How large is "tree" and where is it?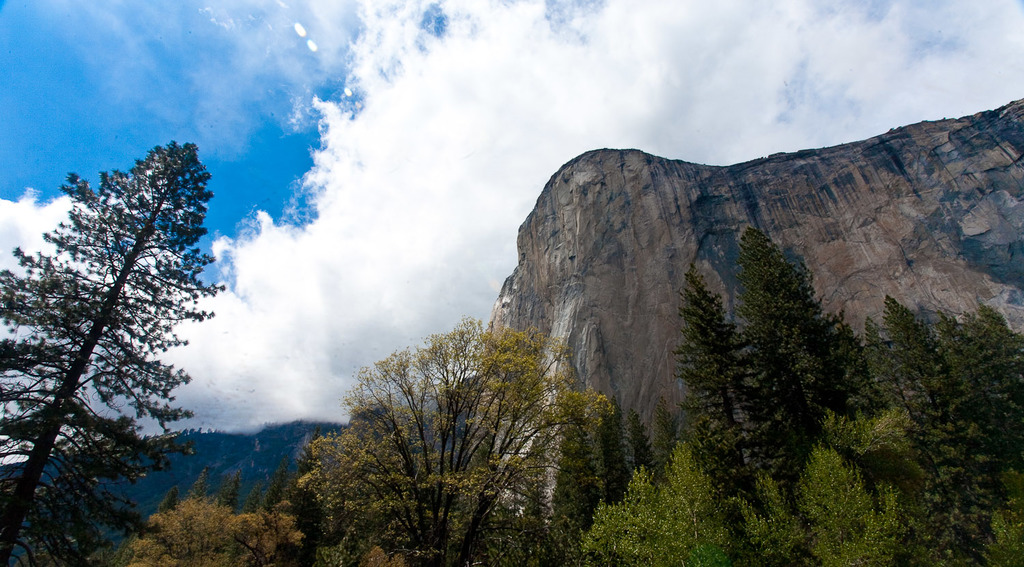
Bounding box: 679:262:787:514.
